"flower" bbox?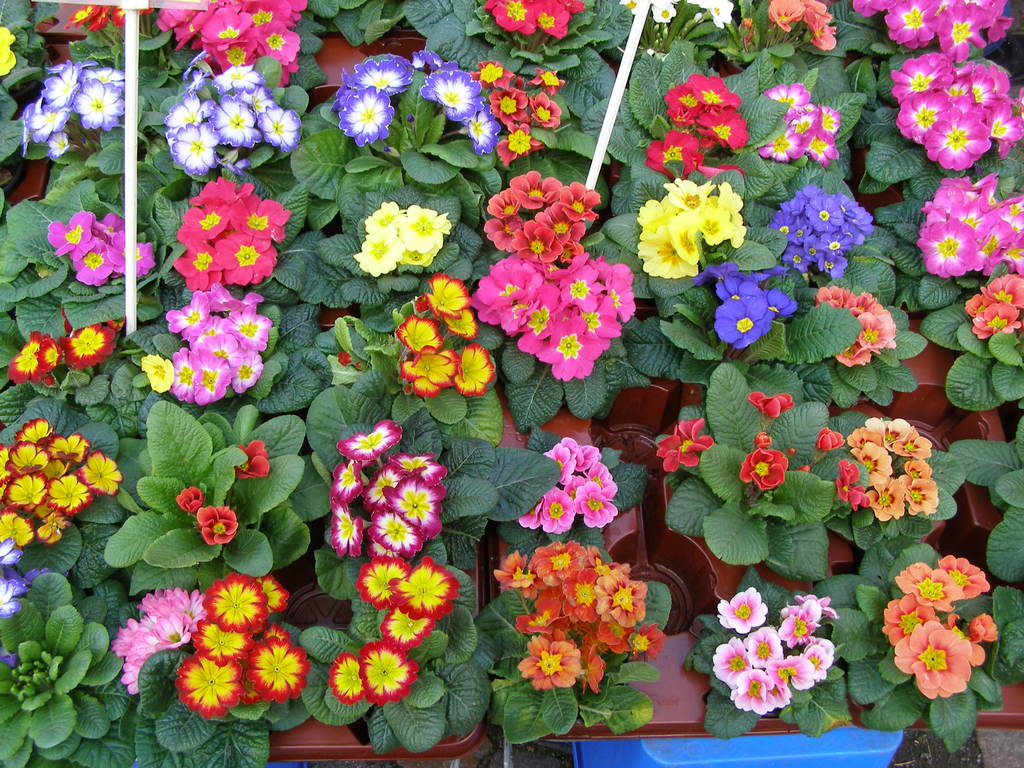
[left=652, top=414, right=715, bottom=472]
